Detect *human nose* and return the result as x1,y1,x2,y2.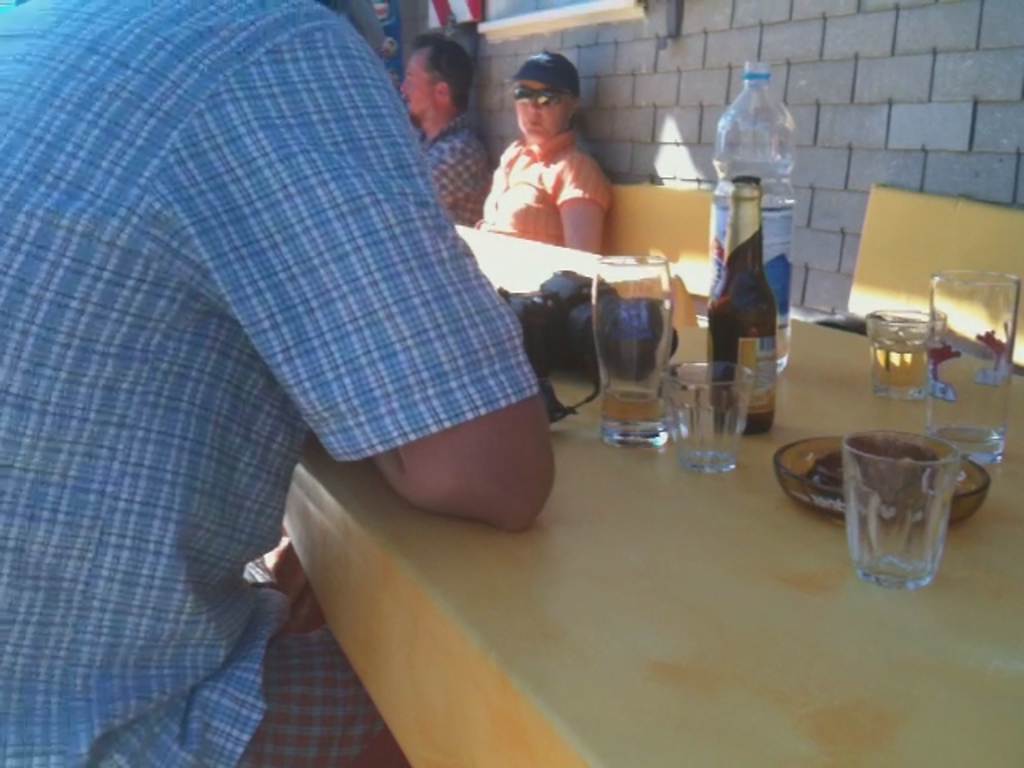
526,94,546,112.
